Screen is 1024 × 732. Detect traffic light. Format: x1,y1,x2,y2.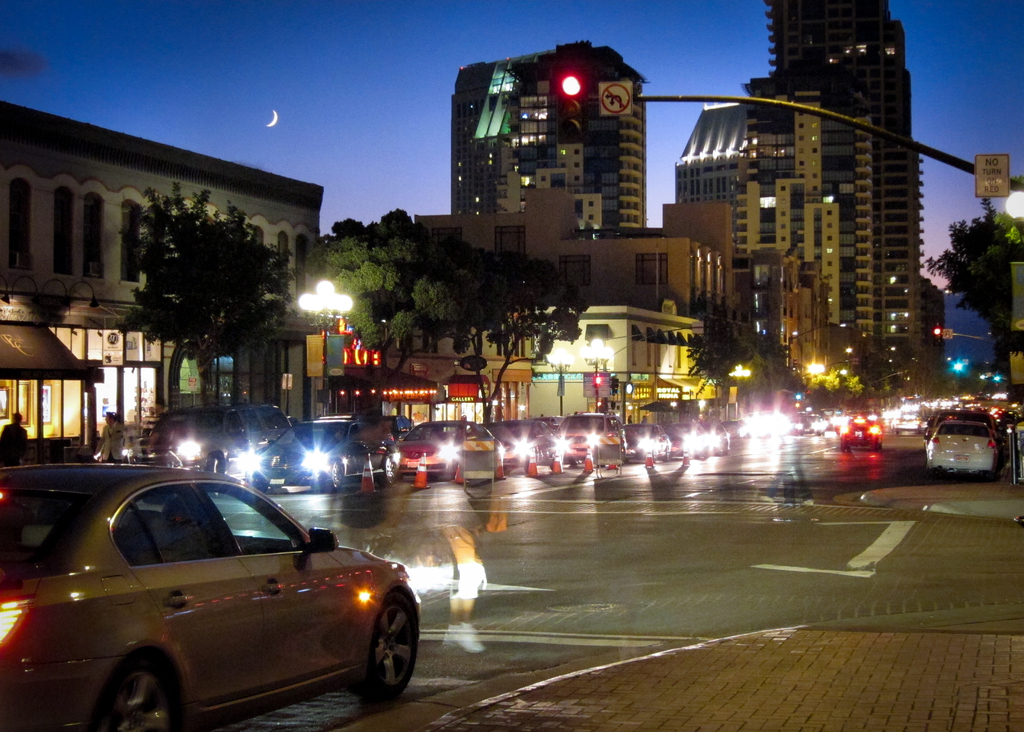
993,376,1001,382.
